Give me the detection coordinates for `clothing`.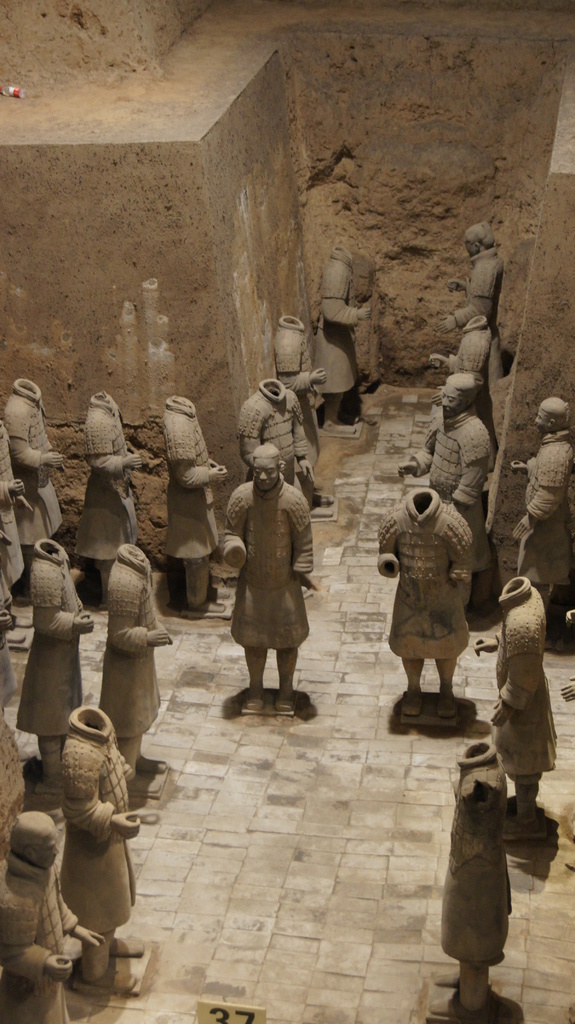
region(374, 486, 477, 659).
